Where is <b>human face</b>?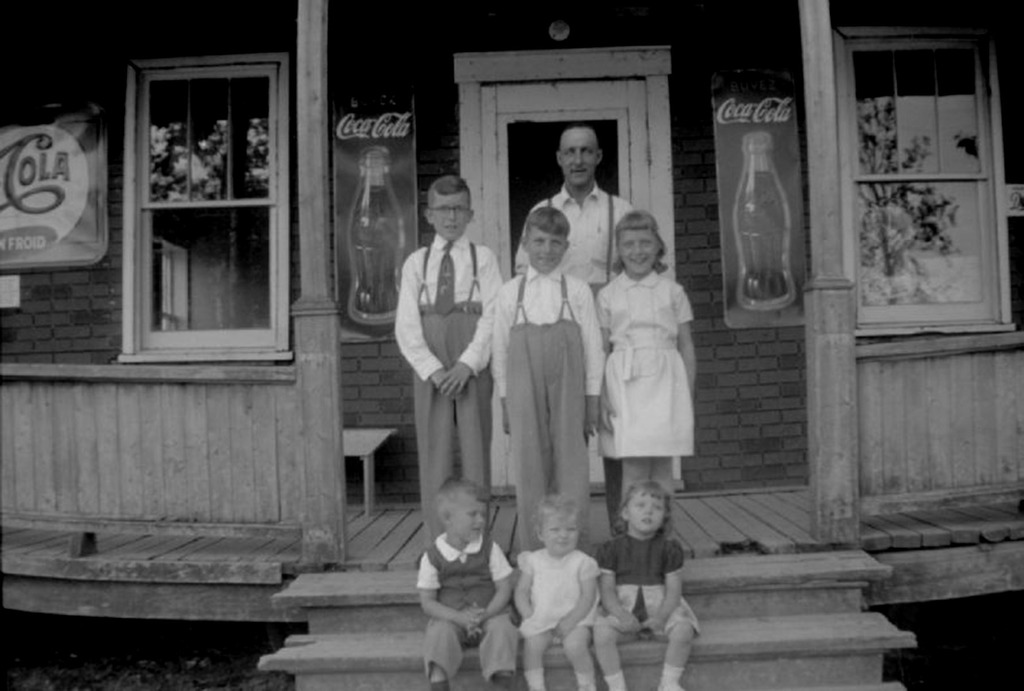
{"left": 558, "top": 127, "right": 597, "bottom": 187}.
